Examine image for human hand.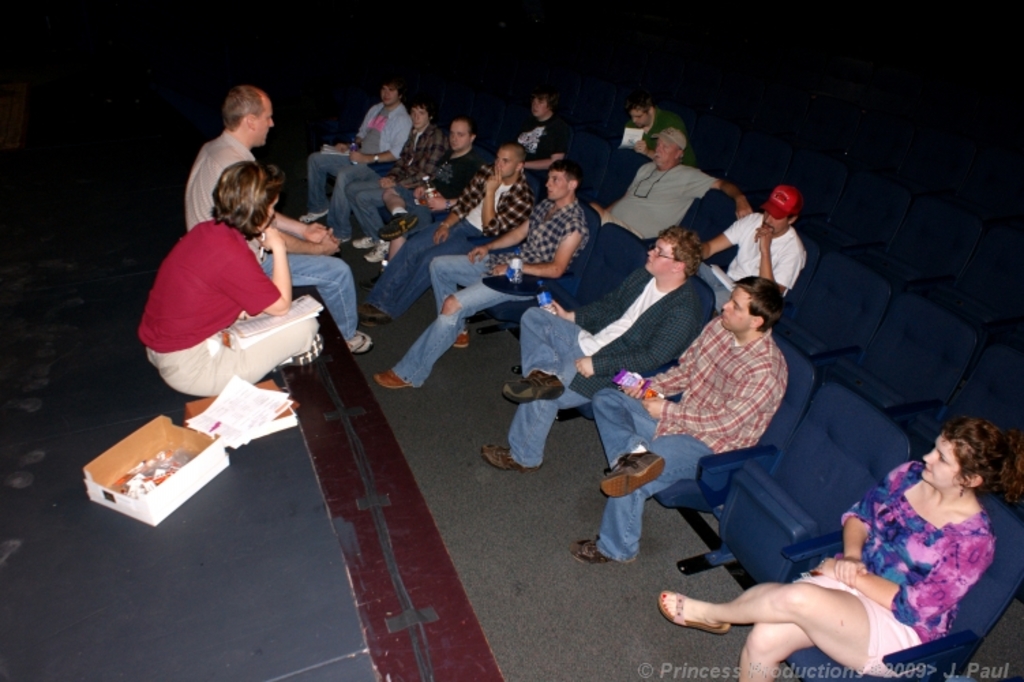
Examination result: <bbox>639, 396, 667, 421</bbox>.
